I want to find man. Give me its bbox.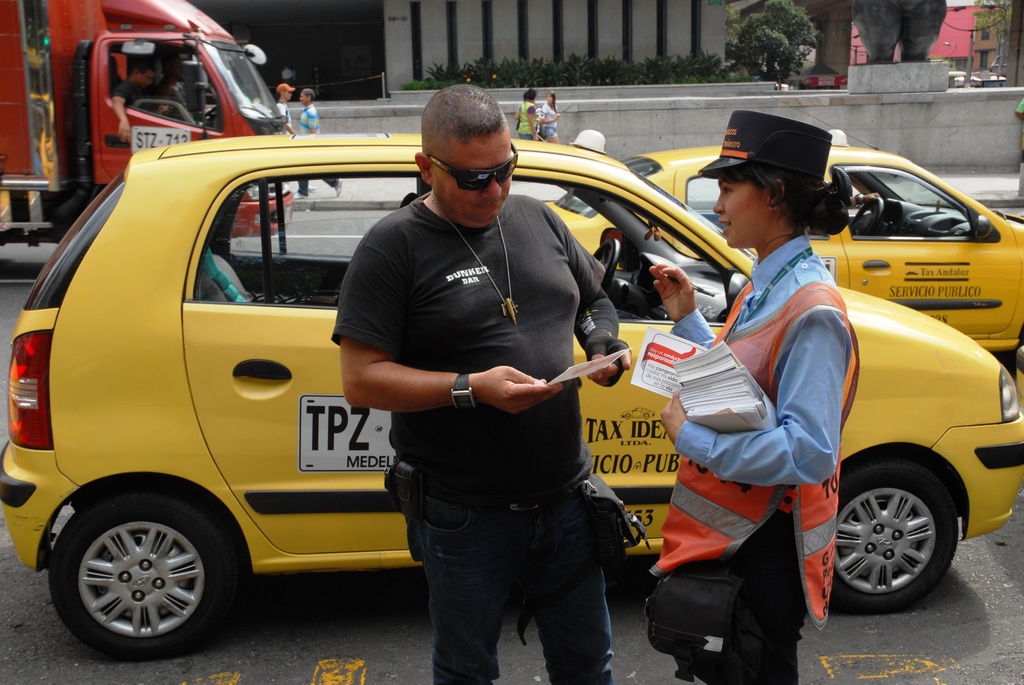
pyautogui.locateOnScreen(296, 87, 317, 132).
